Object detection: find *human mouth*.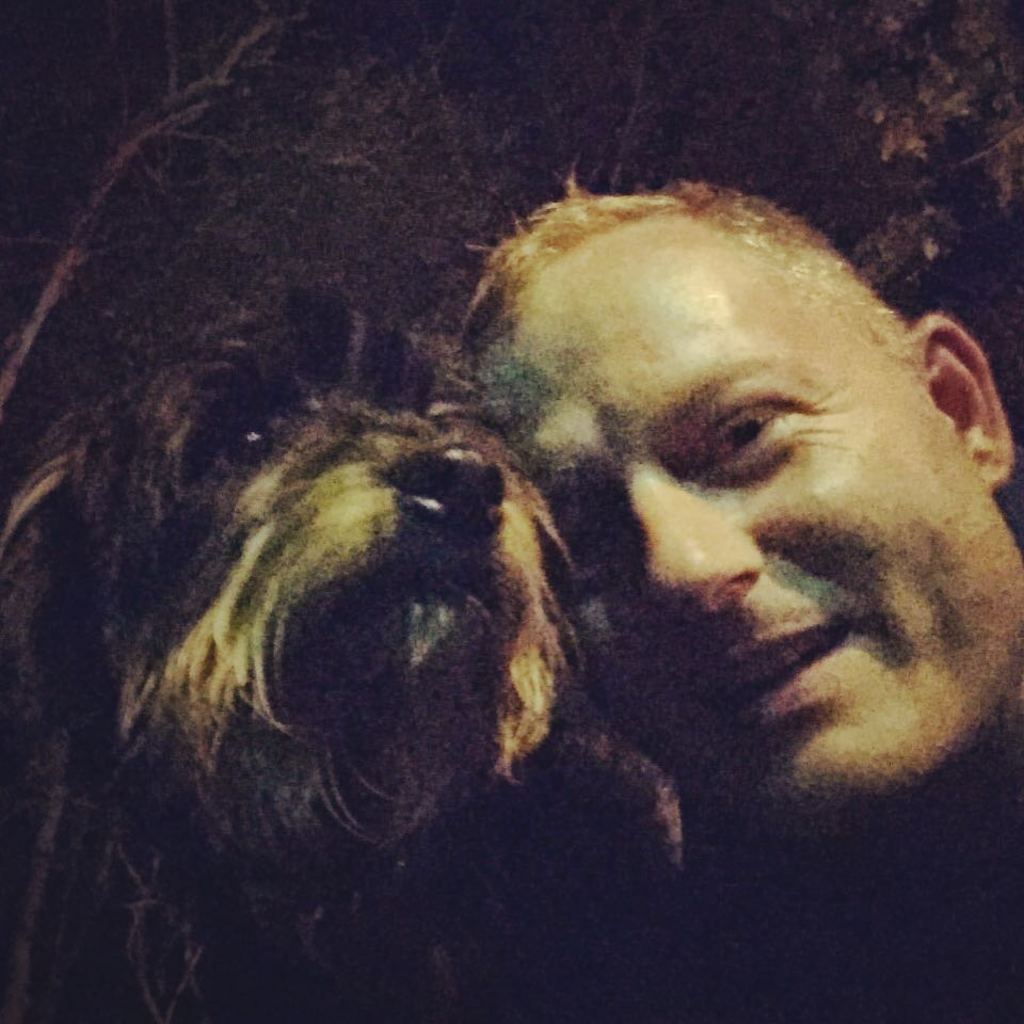
crop(687, 618, 850, 711).
